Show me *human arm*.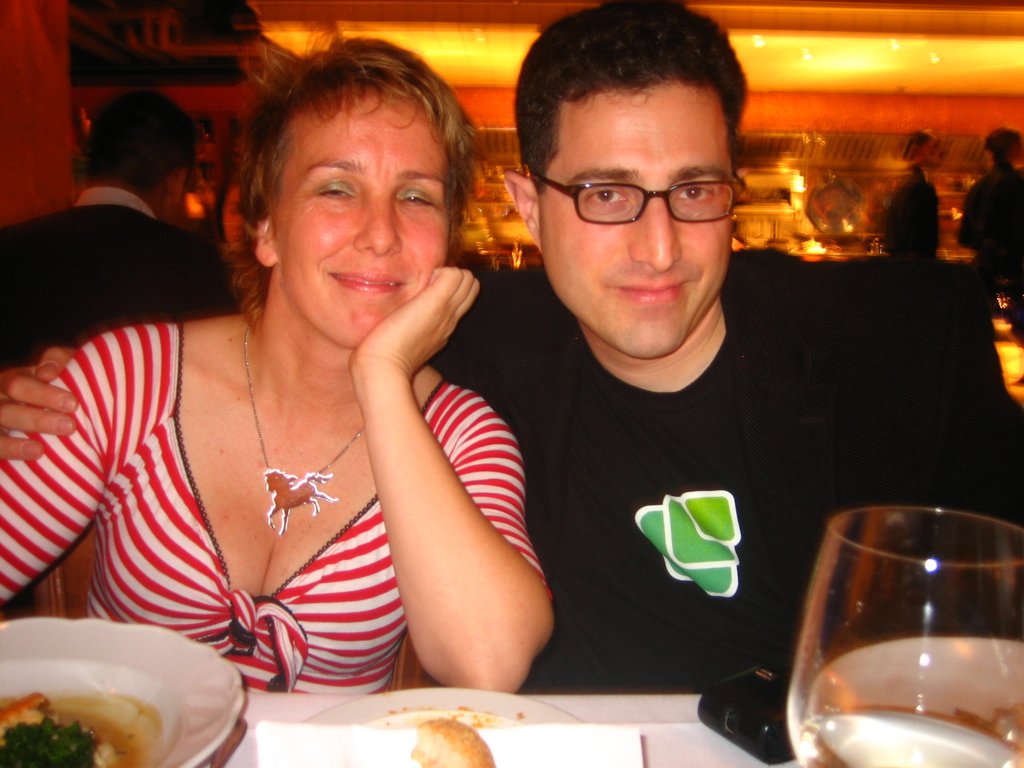
*human arm* is here: (0,346,88,463).
